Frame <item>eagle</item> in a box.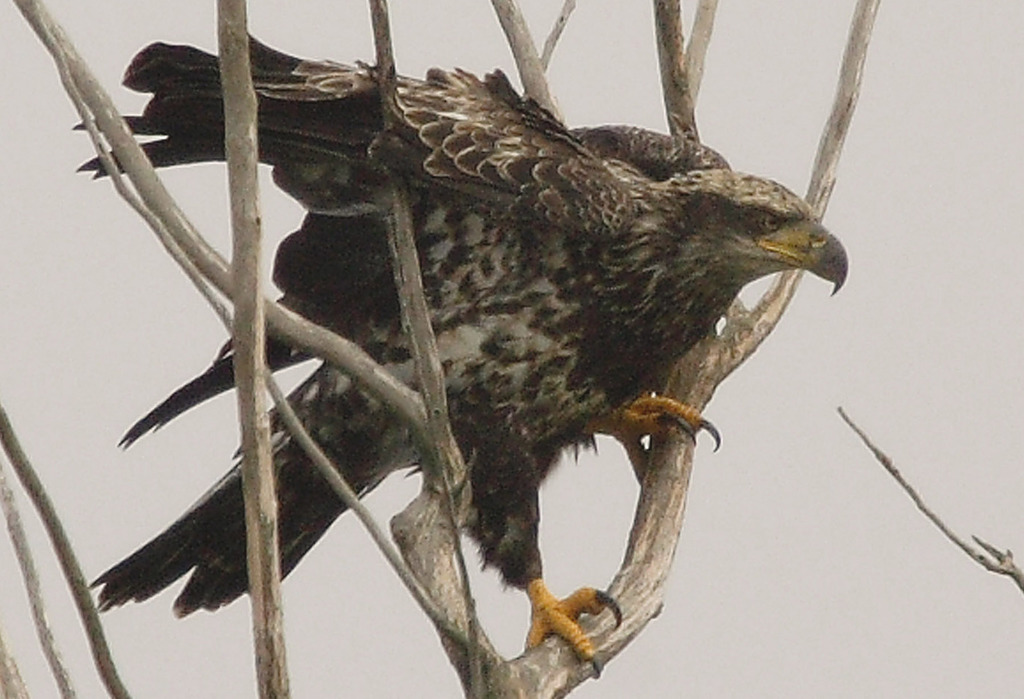
(70,26,849,684).
